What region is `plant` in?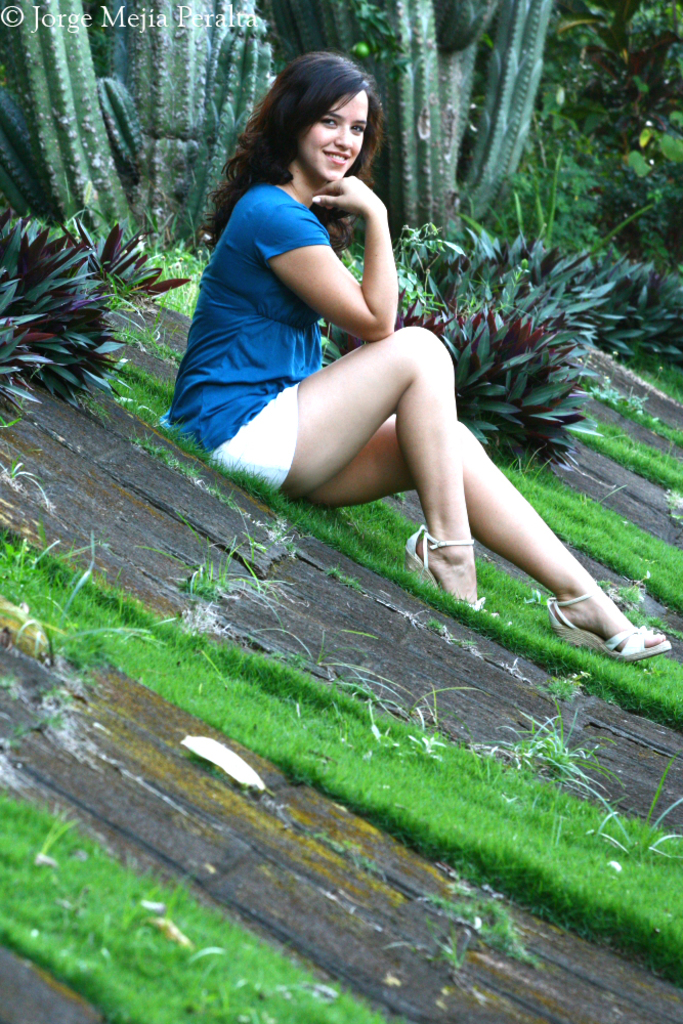
Rect(422, 624, 457, 638).
